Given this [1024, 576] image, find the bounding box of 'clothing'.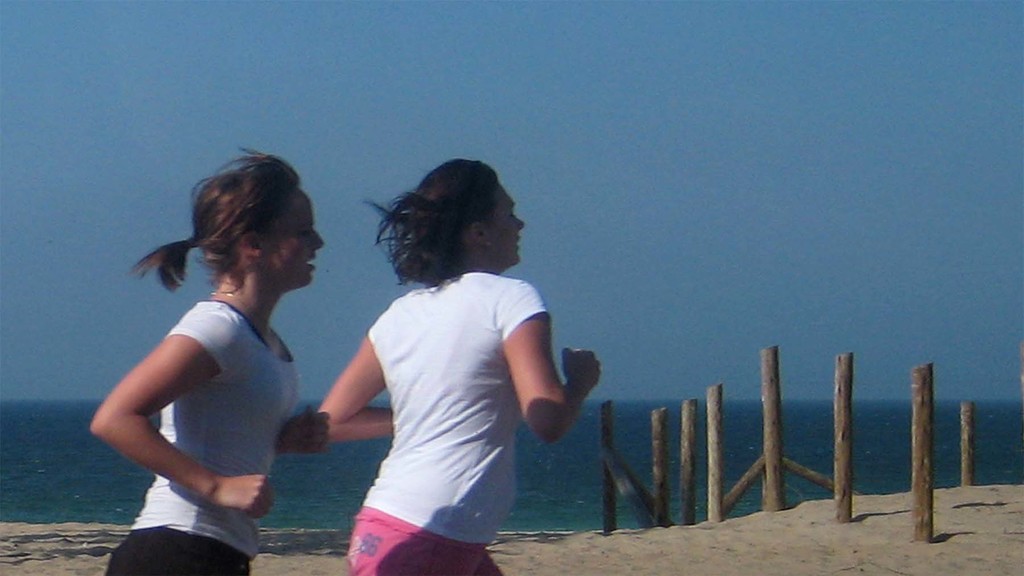
(x1=329, y1=240, x2=566, y2=547).
